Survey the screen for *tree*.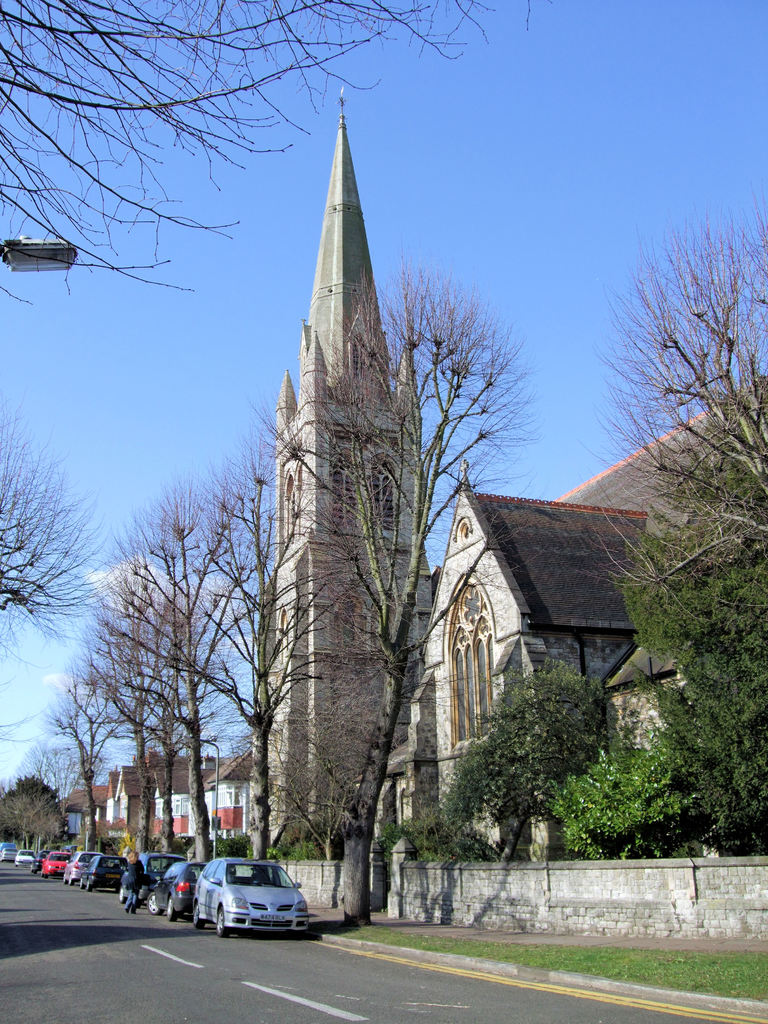
Survey found: [0, 389, 99, 781].
